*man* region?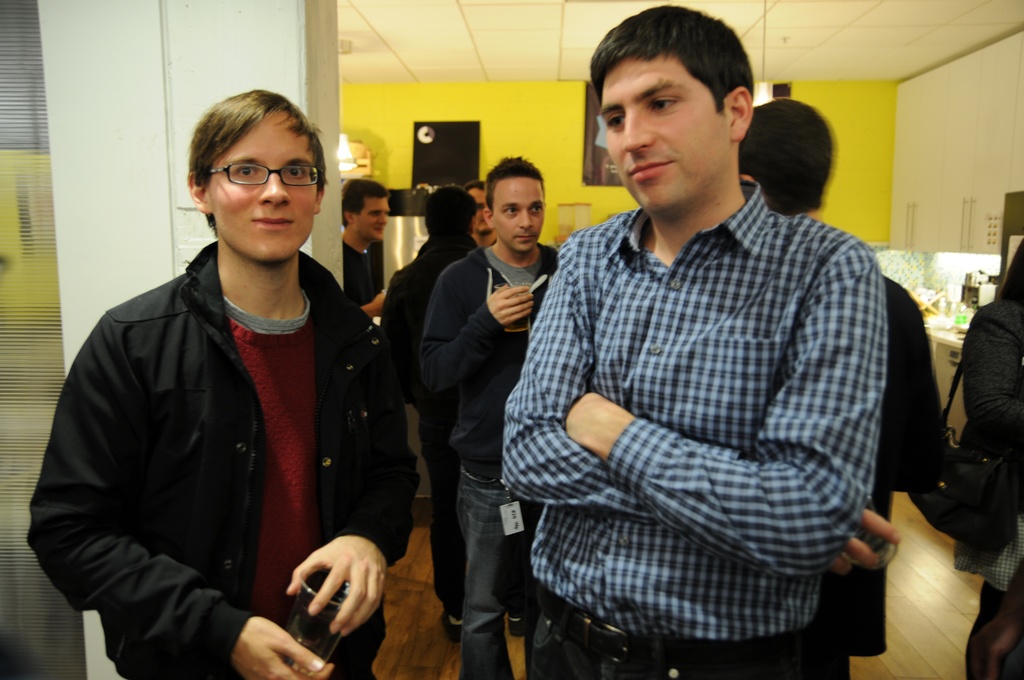
detection(26, 88, 420, 679)
